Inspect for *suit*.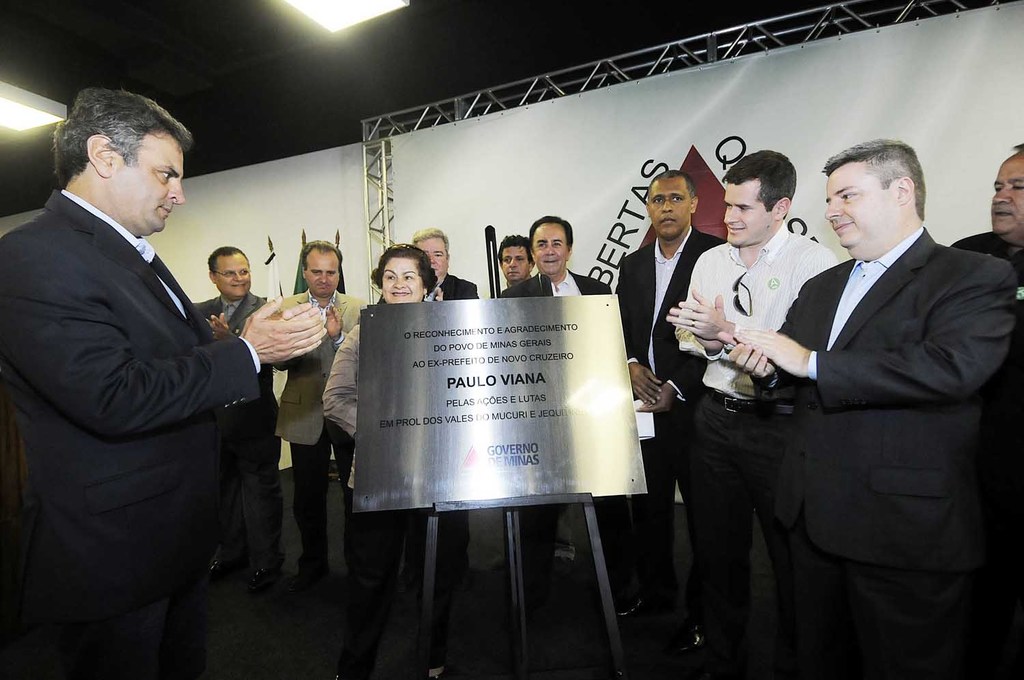
Inspection: (x1=612, y1=240, x2=727, y2=605).
